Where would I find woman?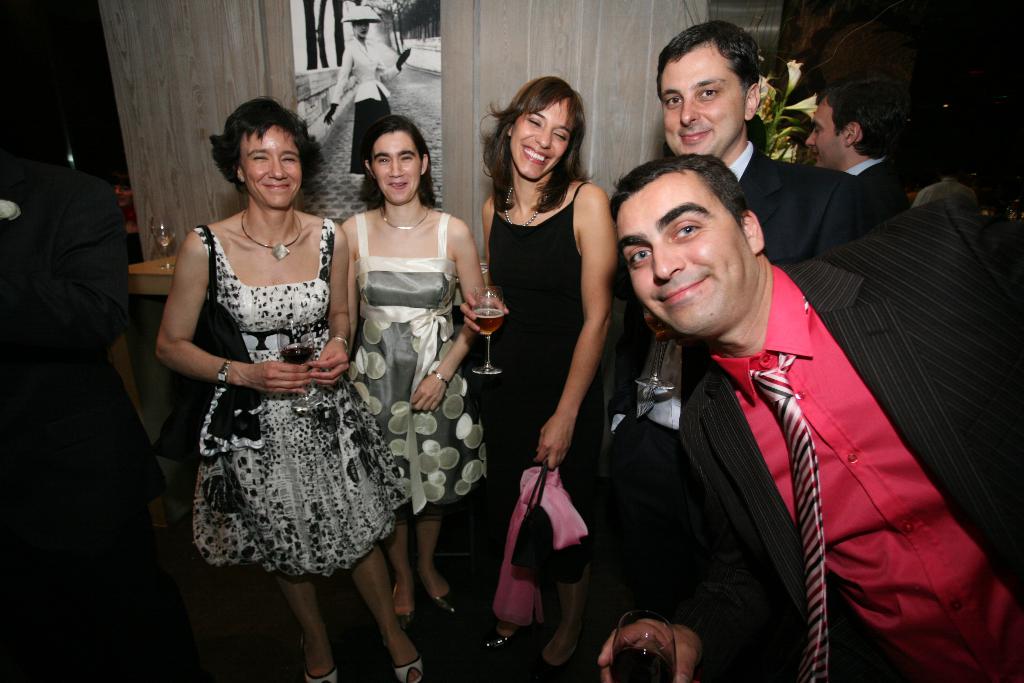
At 323 4 413 186.
